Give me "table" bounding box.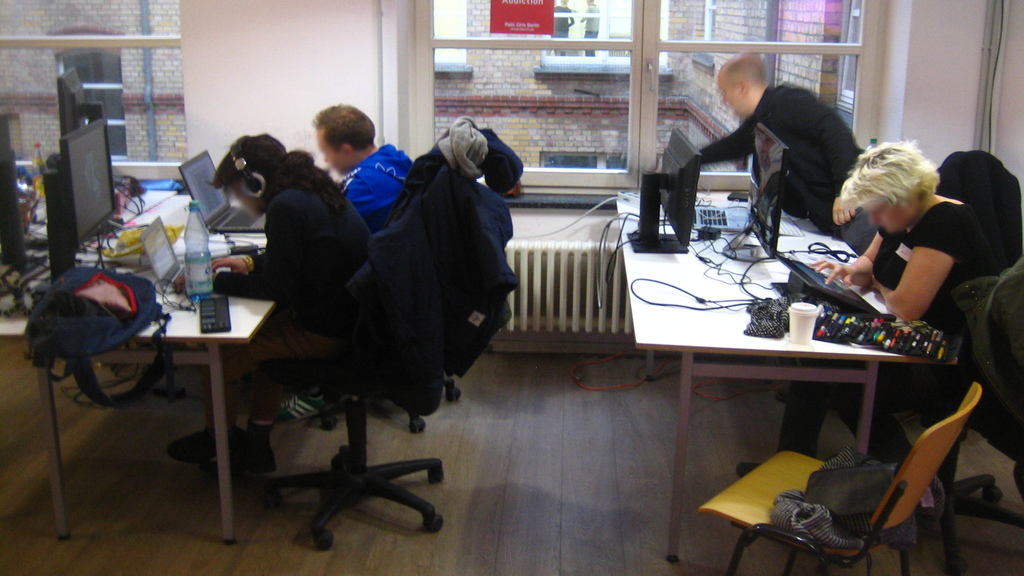
region(0, 186, 177, 547).
